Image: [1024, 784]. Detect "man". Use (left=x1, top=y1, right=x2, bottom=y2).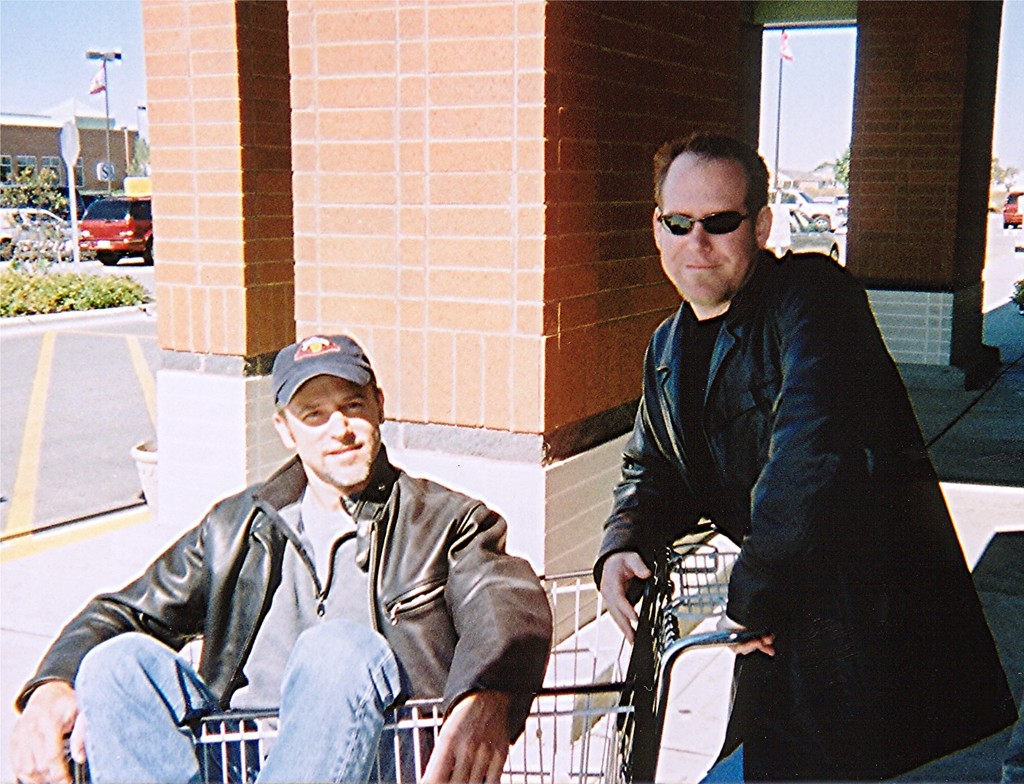
(left=6, top=332, right=555, bottom=783).
